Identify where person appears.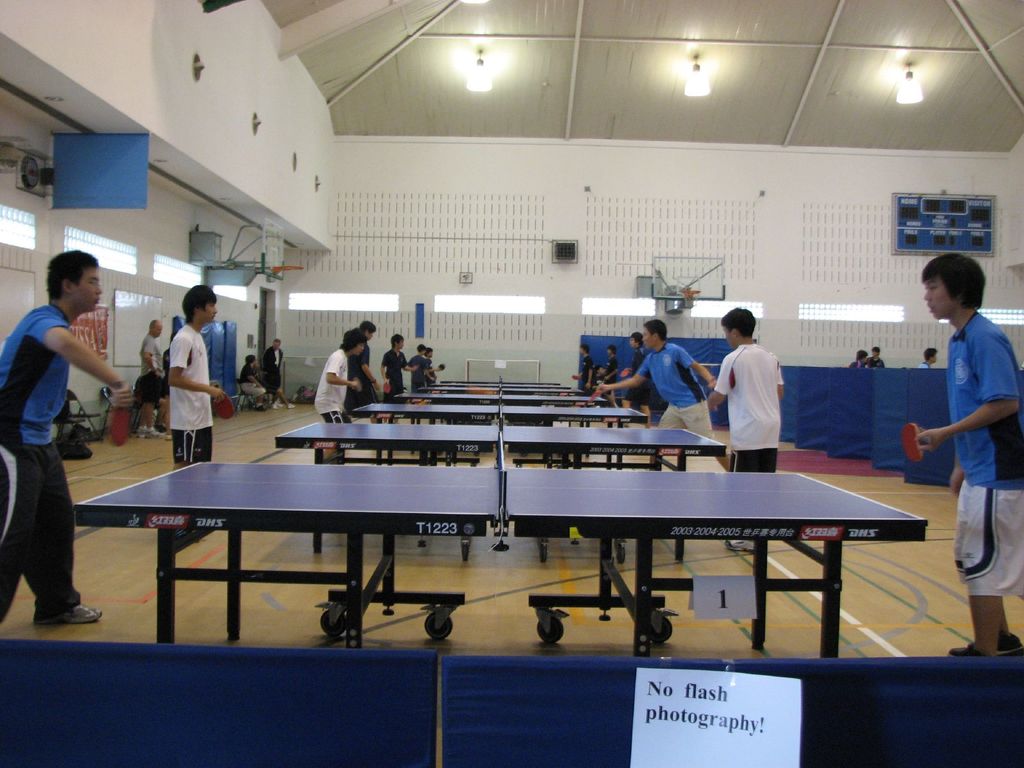
Appears at box=[910, 240, 1014, 598].
